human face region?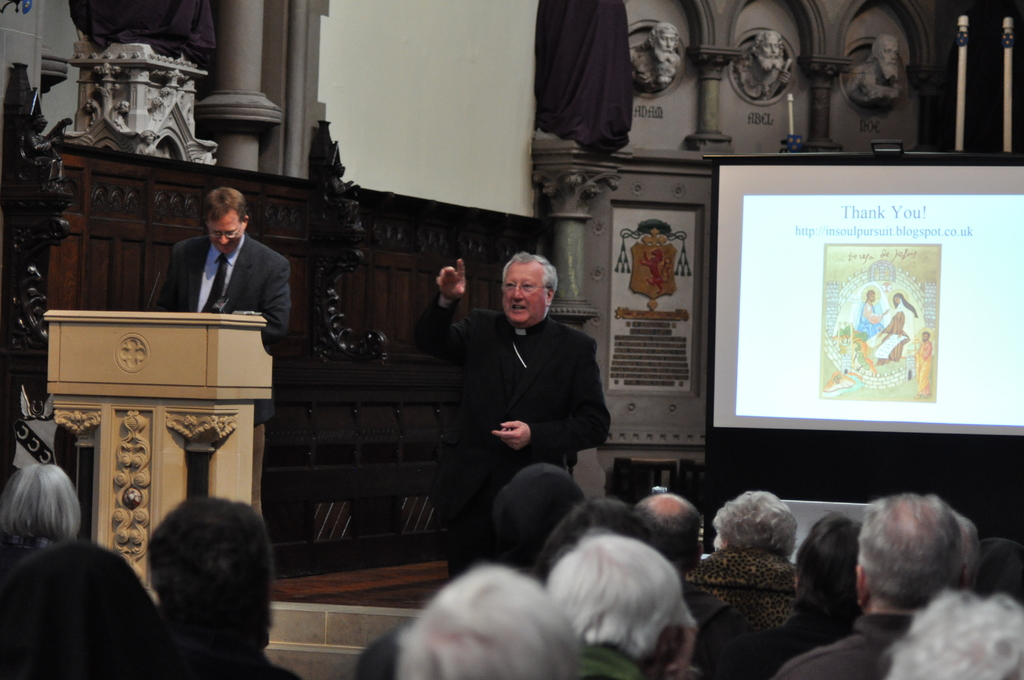
crop(203, 213, 243, 255)
